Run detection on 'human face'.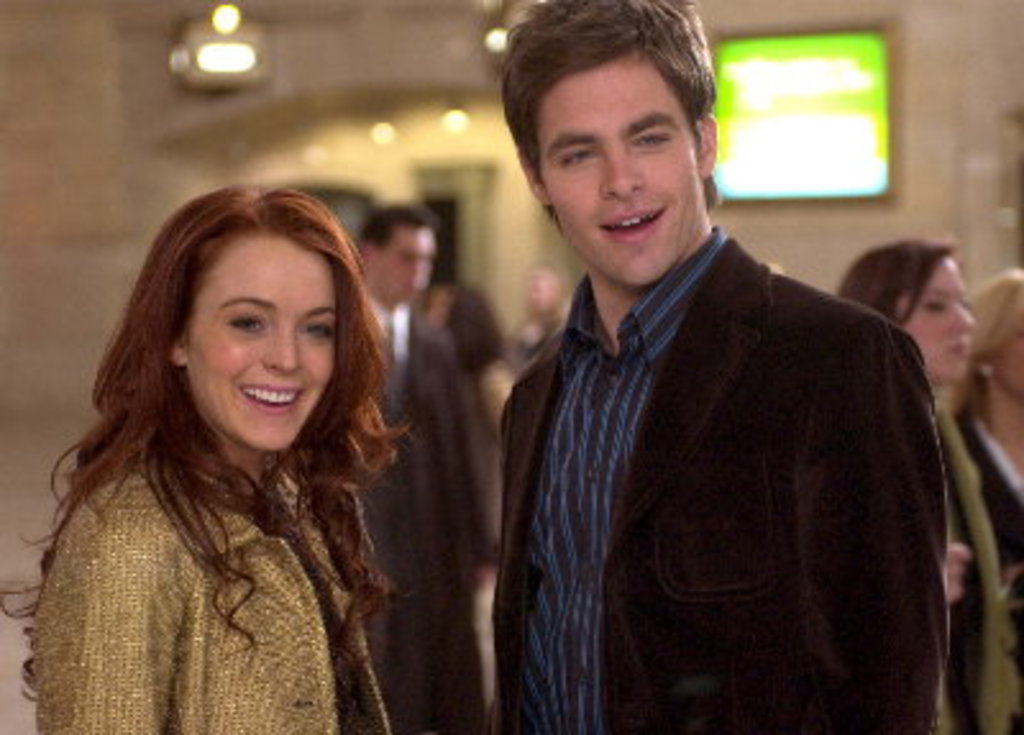
Result: rect(993, 328, 1021, 392).
